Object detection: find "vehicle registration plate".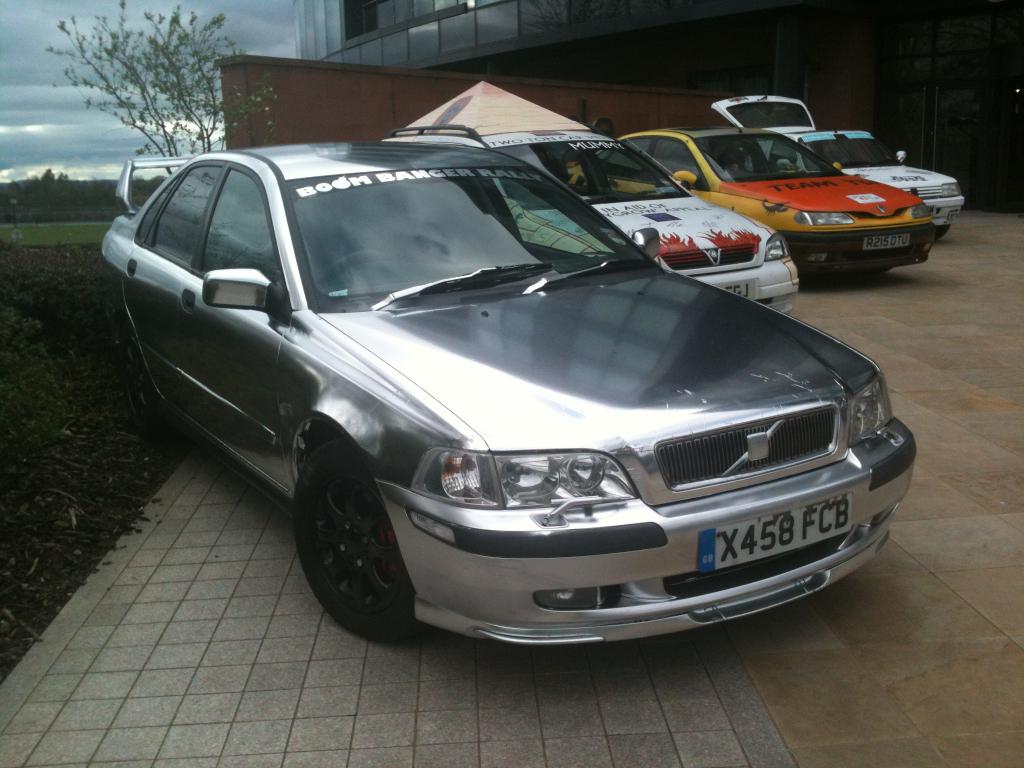
rect(862, 232, 910, 250).
